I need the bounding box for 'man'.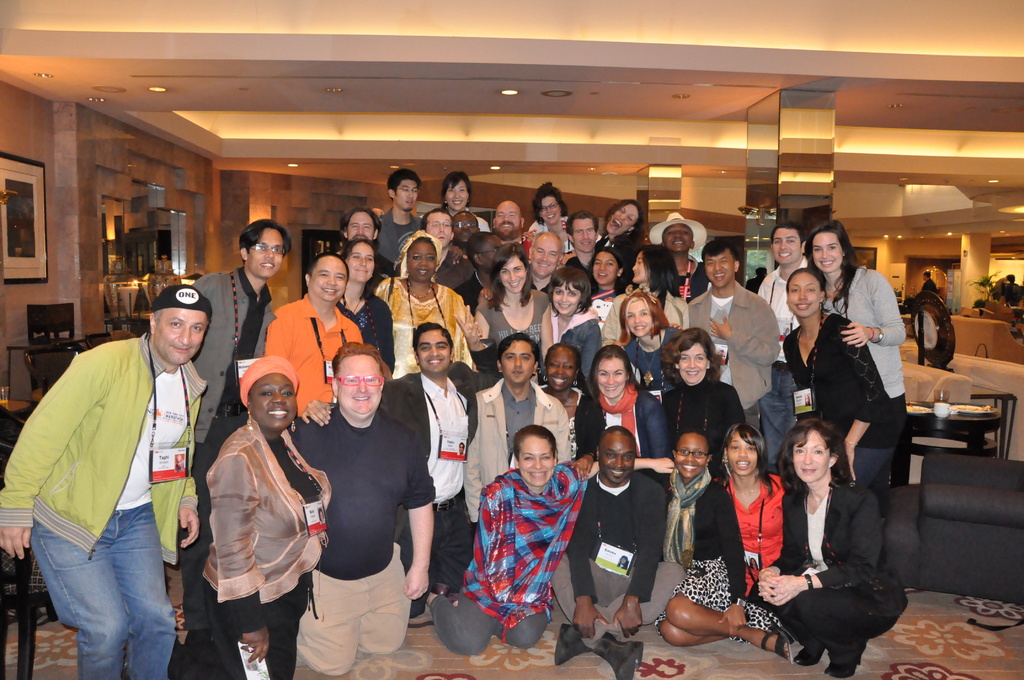
Here it is: Rect(550, 425, 688, 679).
